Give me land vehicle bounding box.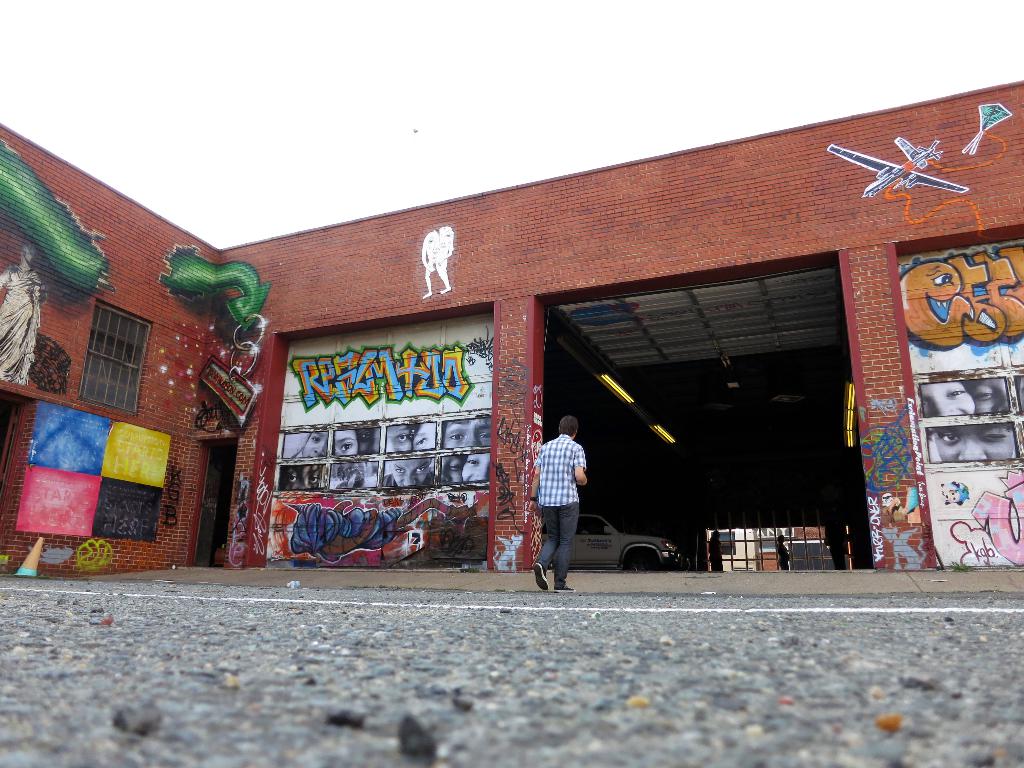
{"left": 567, "top": 512, "right": 684, "bottom": 566}.
